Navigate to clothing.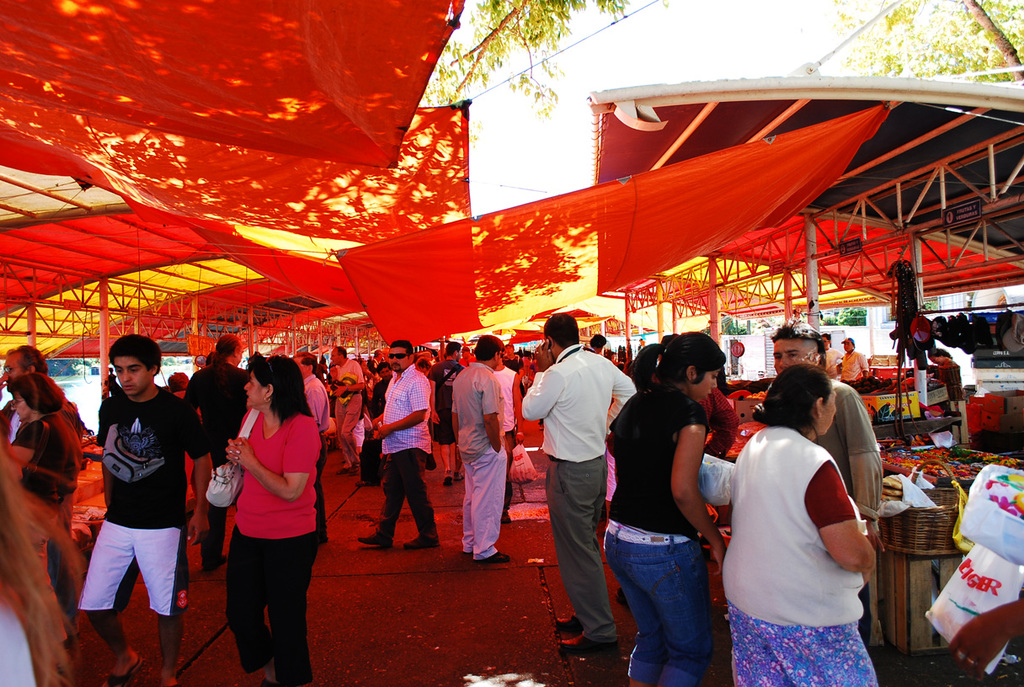
Navigation target: BBox(460, 351, 477, 367).
